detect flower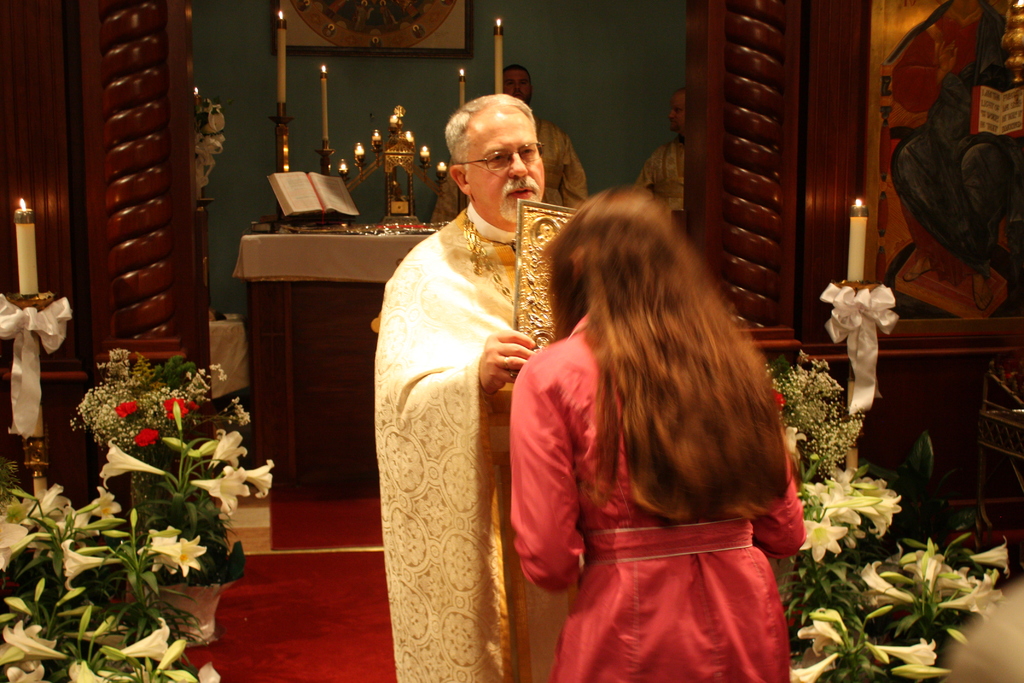
box=[111, 620, 173, 662]
